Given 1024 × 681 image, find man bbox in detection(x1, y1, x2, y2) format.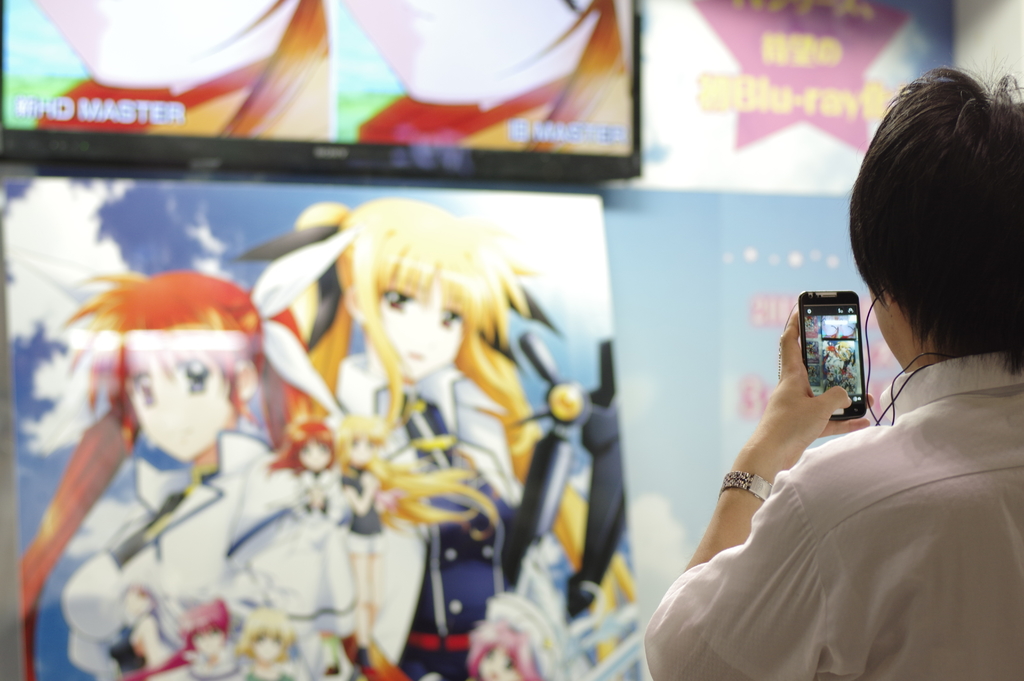
detection(643, 56, 1023, 680).
